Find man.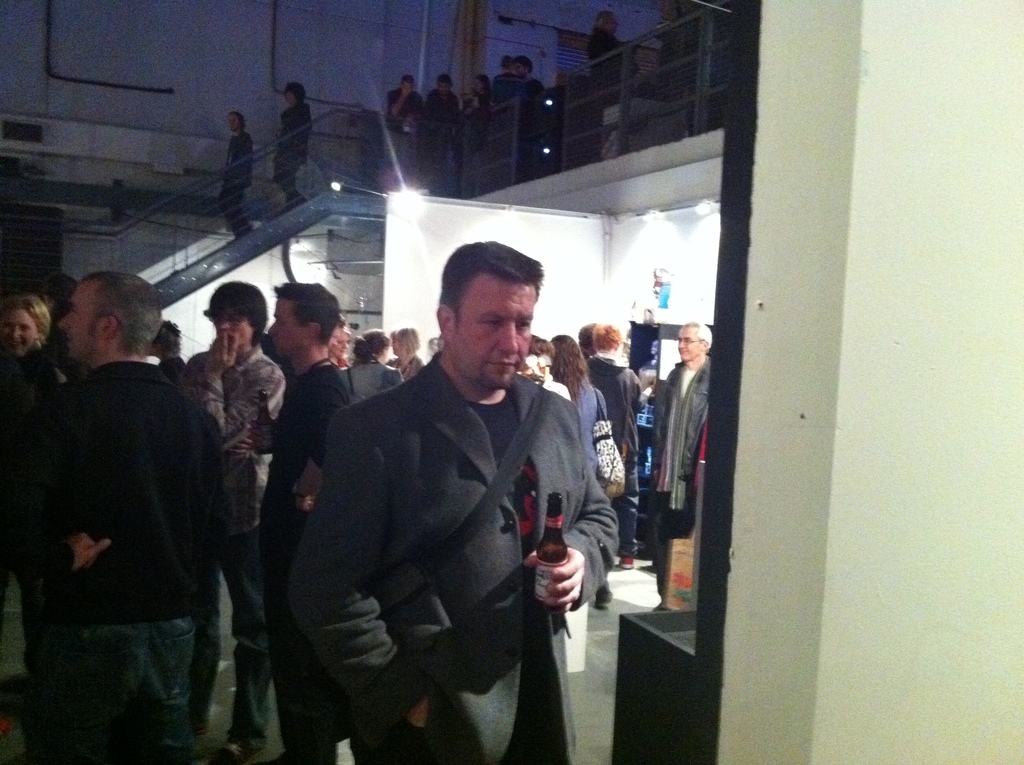
{"left": 513, "top": 51, "right": 549, "bottom": 178}.
